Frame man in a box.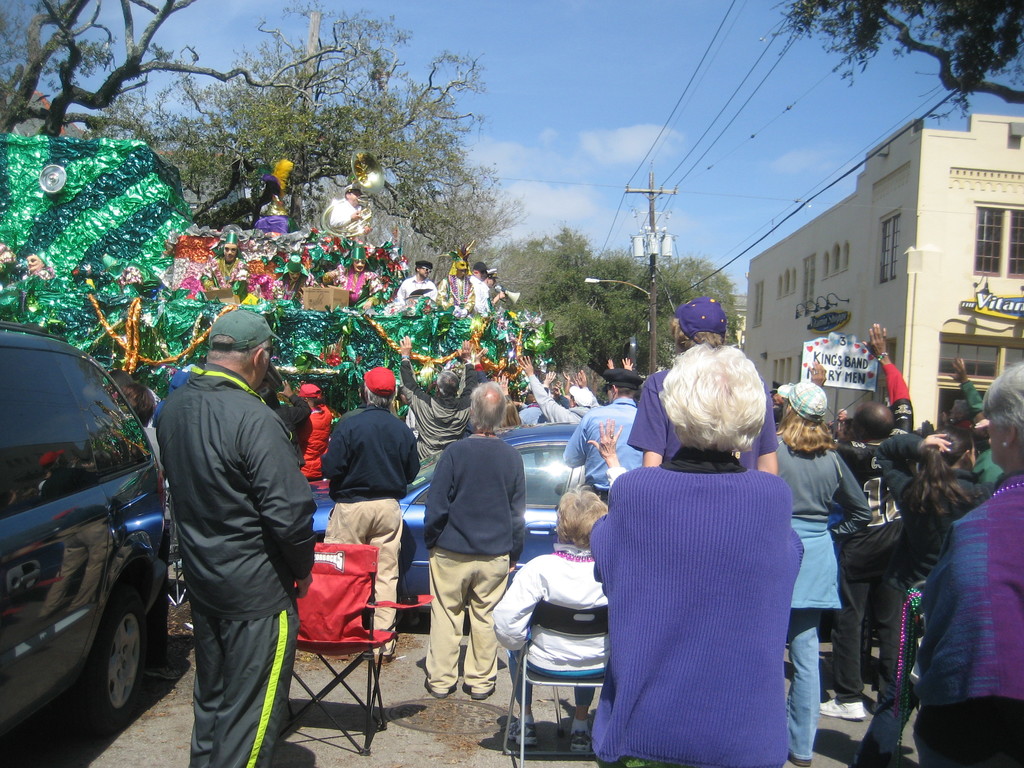
x1=145 y1=291 x2=308 y2=764.
